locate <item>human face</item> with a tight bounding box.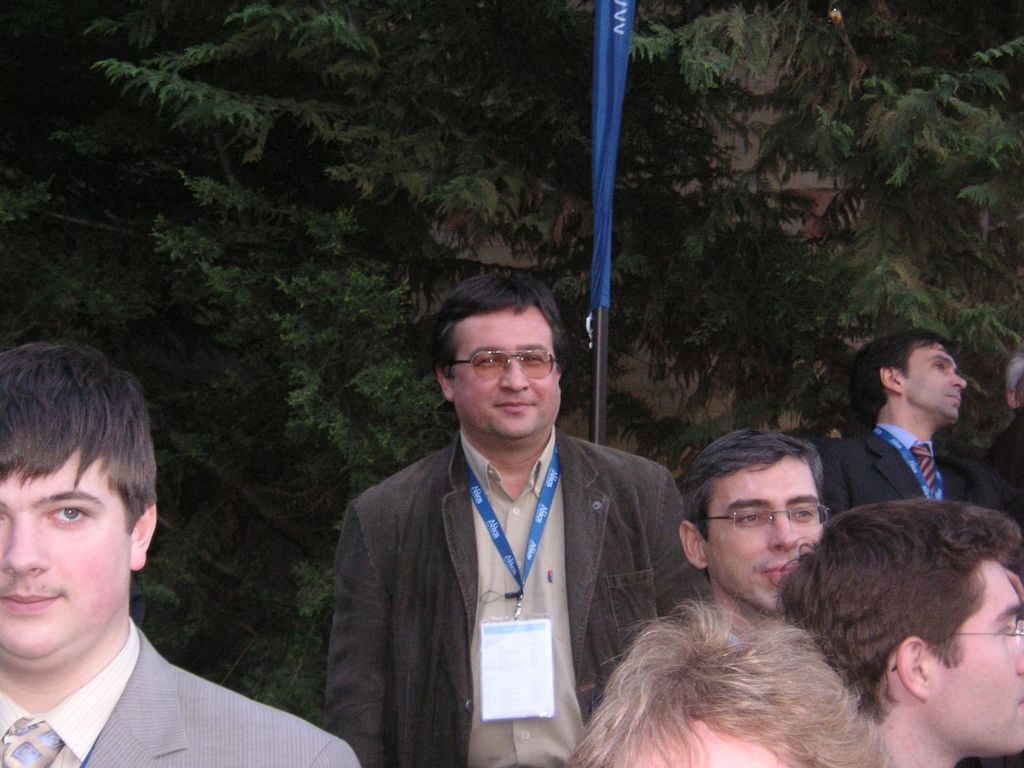
[x1=0, y1=466, x2=136, y2=662].
